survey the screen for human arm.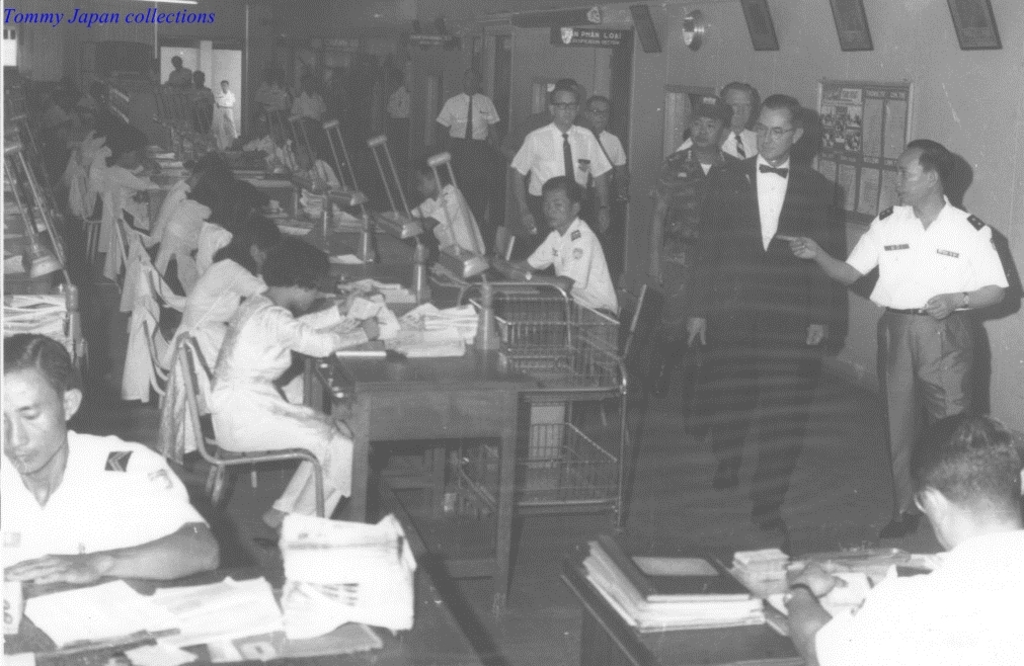
Survey found: (607, 133, 634, 206).
